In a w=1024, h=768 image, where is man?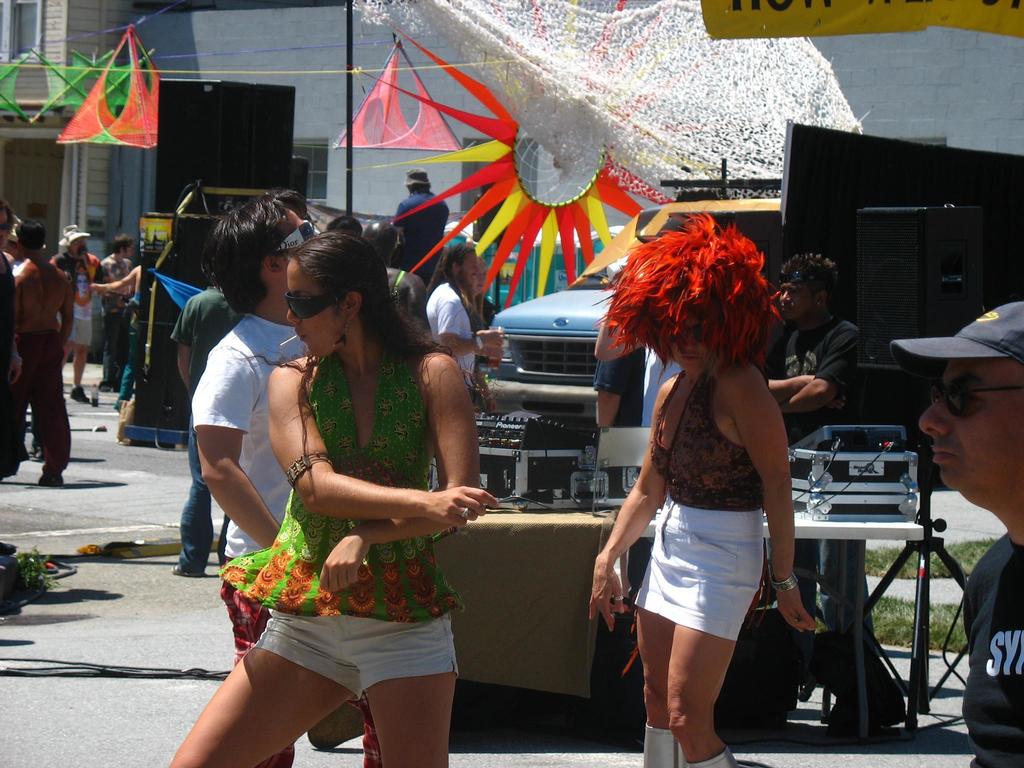
(60,225,106,402).
